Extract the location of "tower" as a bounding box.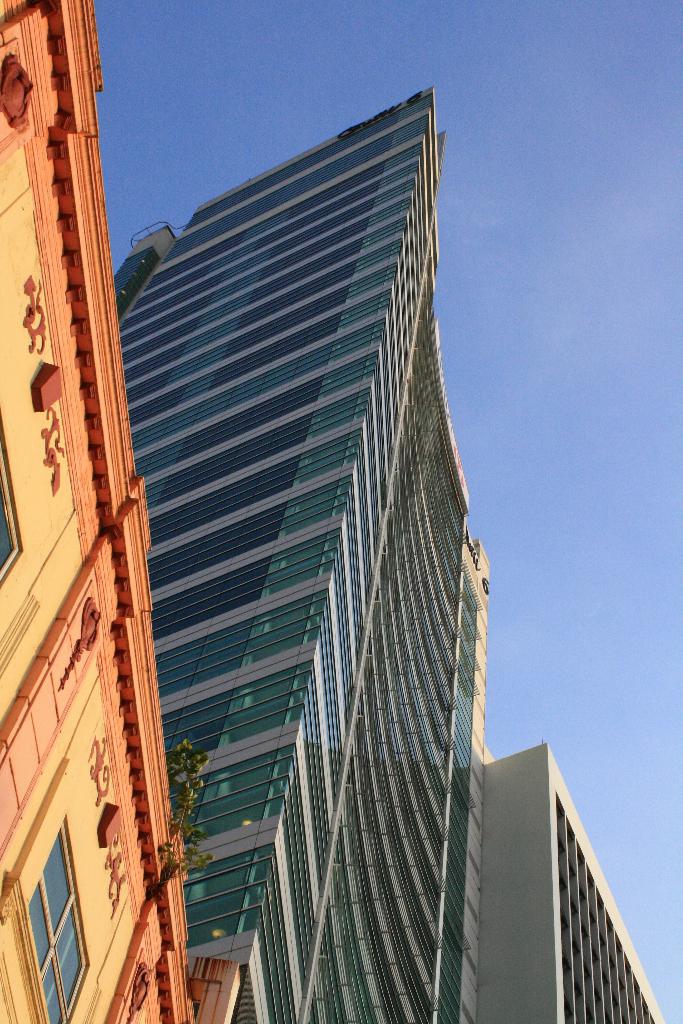
box(106, 82, 496, 1015).
